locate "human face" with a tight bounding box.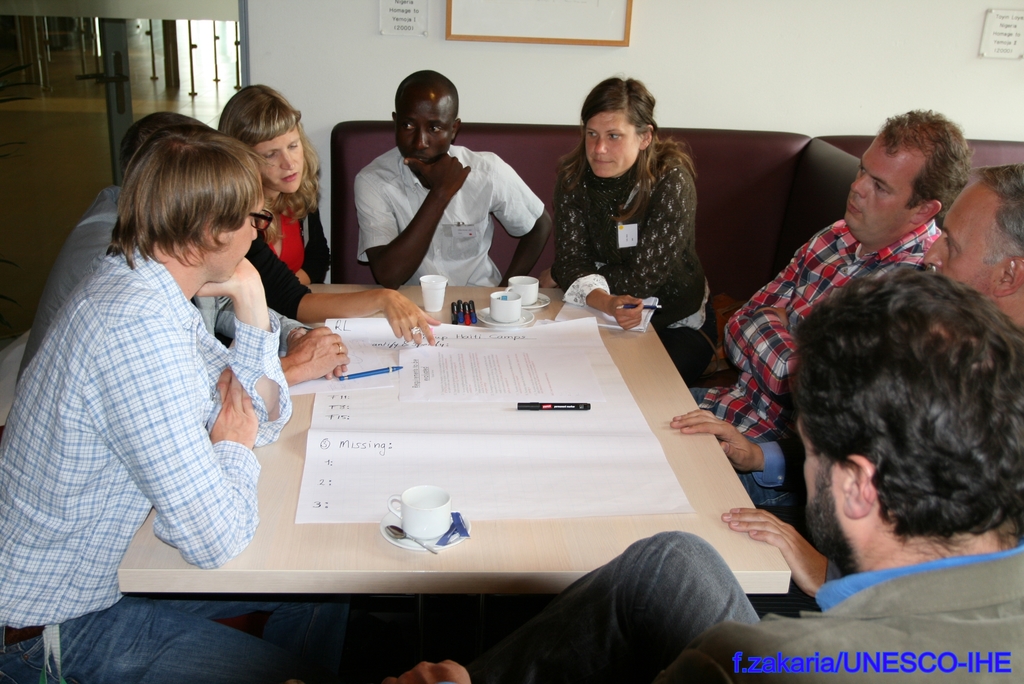
{"left": 215, "top": 199, "right": 262, "bottom": 284}.
